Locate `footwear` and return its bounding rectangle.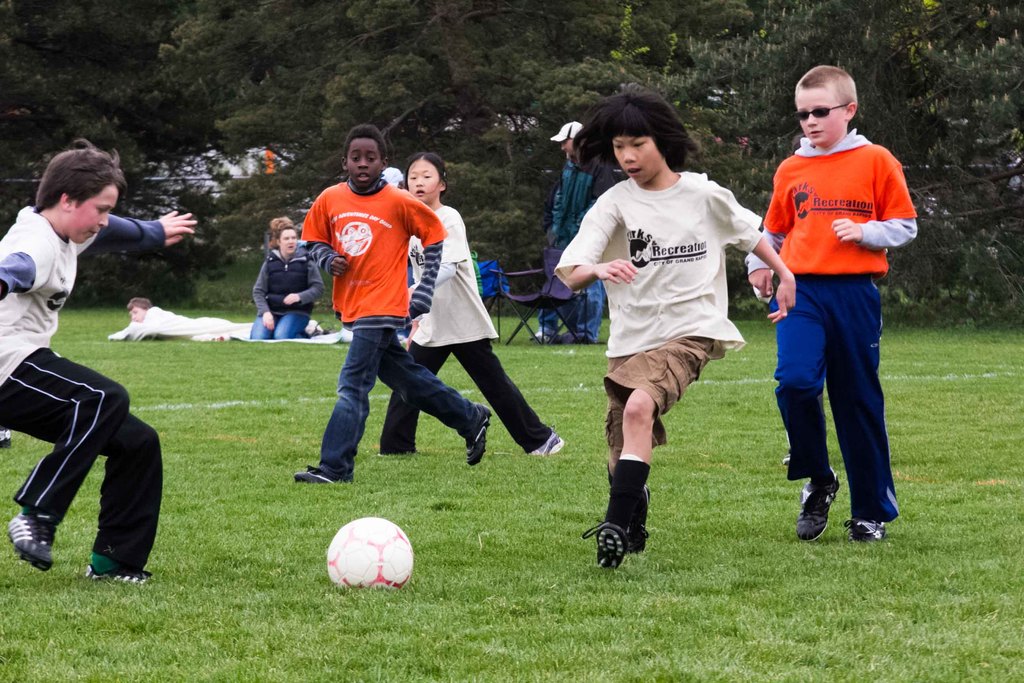
x1=572, y1=520, x2=627, y2=582.
